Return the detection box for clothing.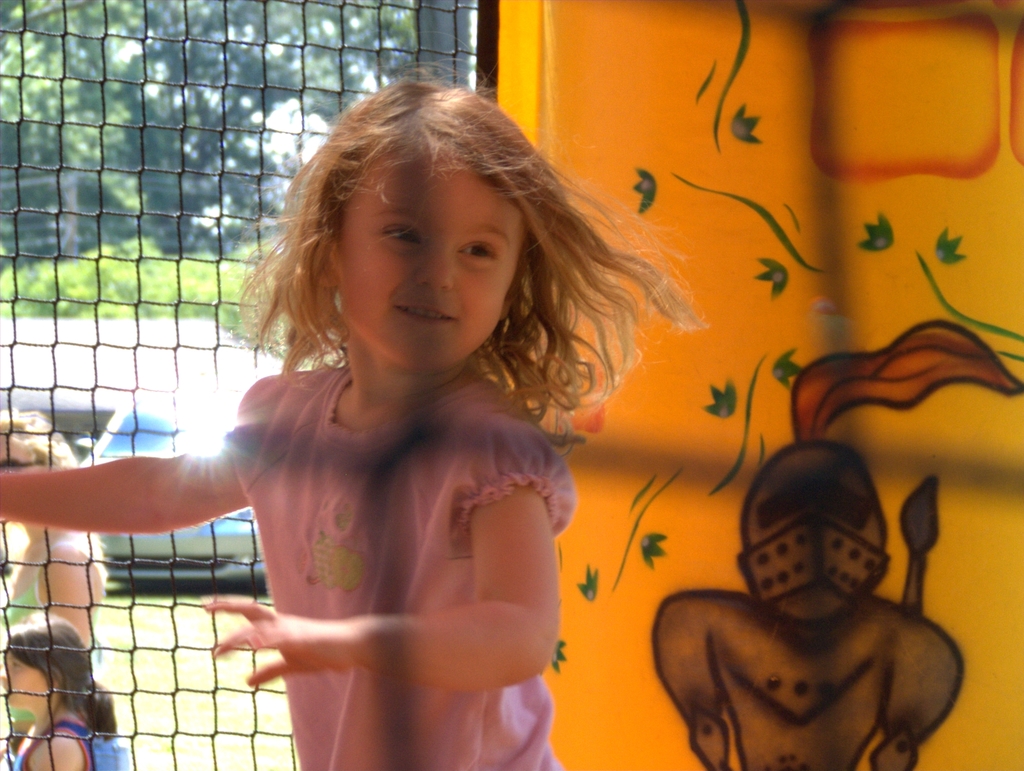
[33, 533, 106, 608].
